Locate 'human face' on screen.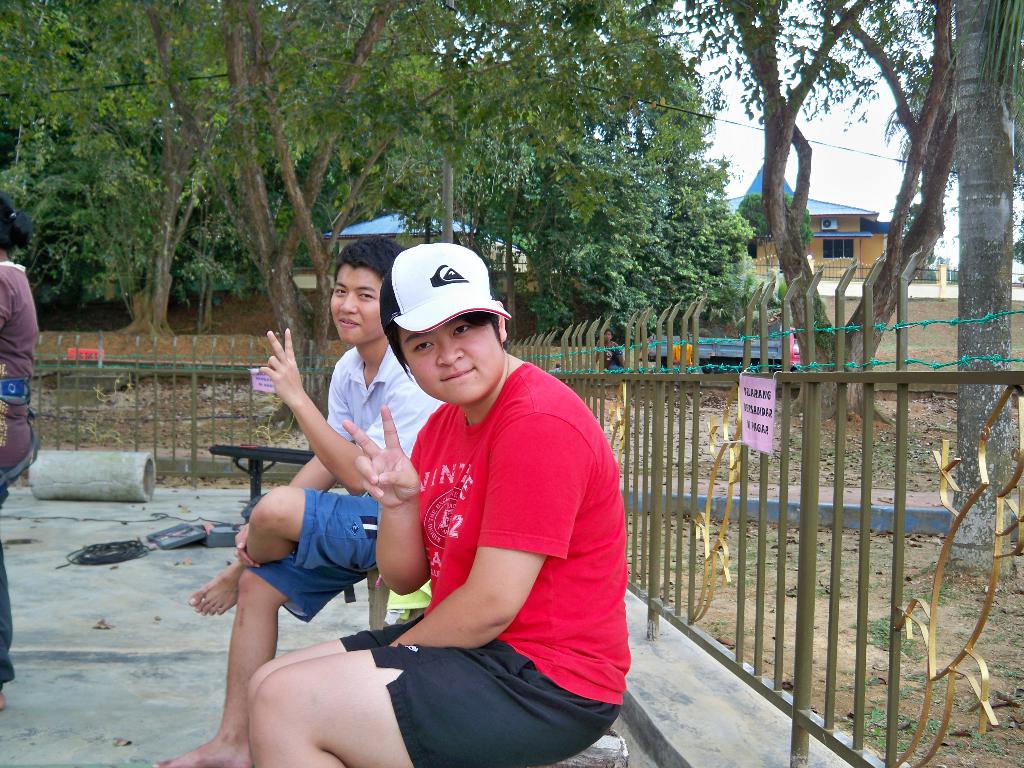
On screen at 401 316 499 404.
